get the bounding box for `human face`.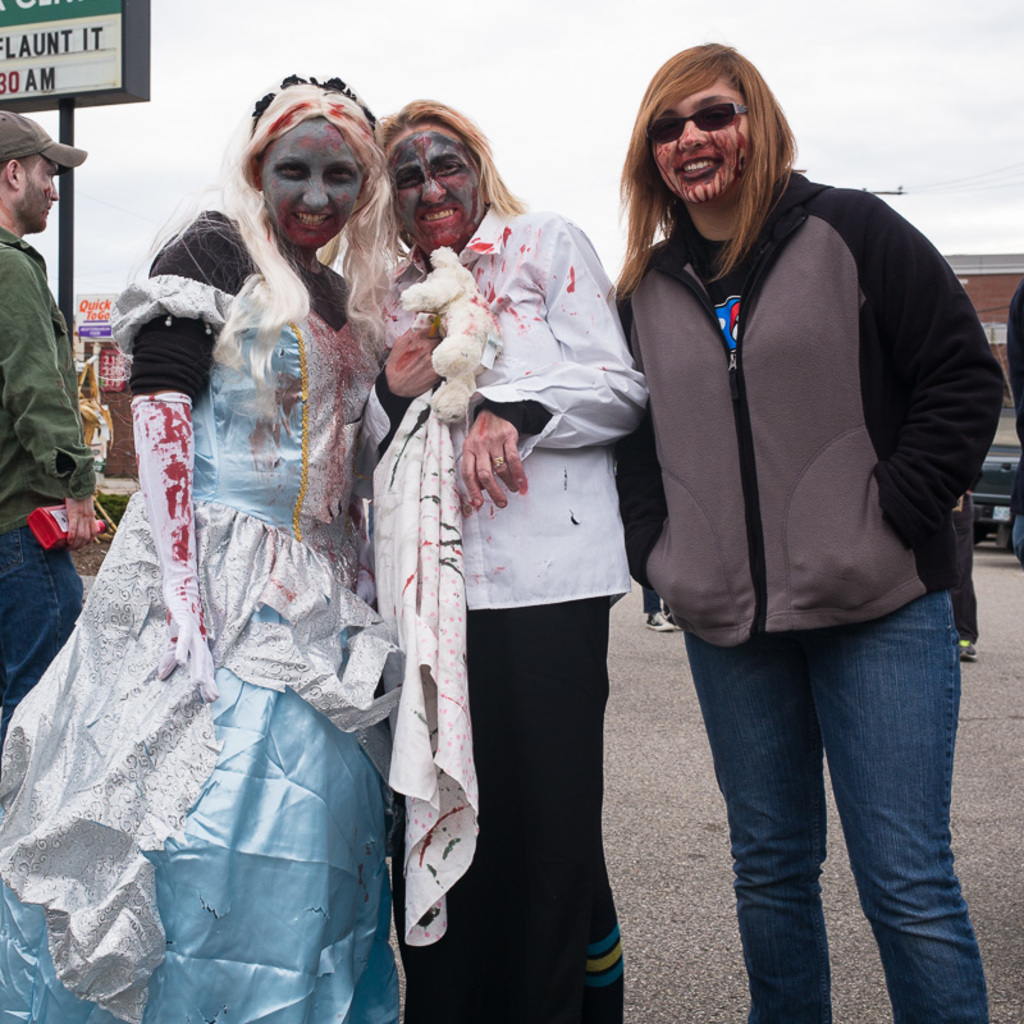
10:154:63:239.
